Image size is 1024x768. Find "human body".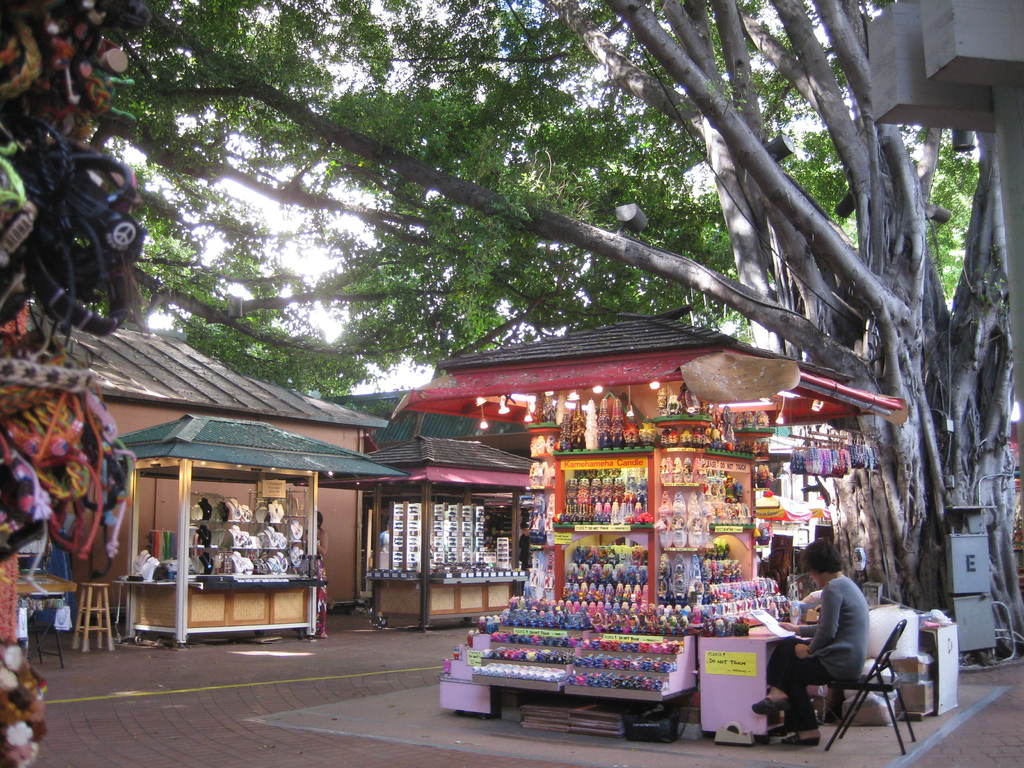
{"x1": 303, "y1": 526, "x2": 329, "y2": 639}.
